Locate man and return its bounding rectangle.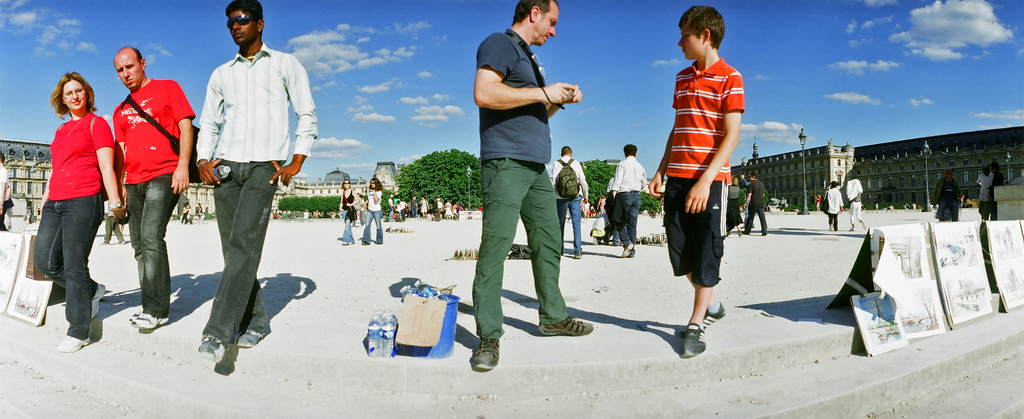
region(410, 195, 417, 217).
